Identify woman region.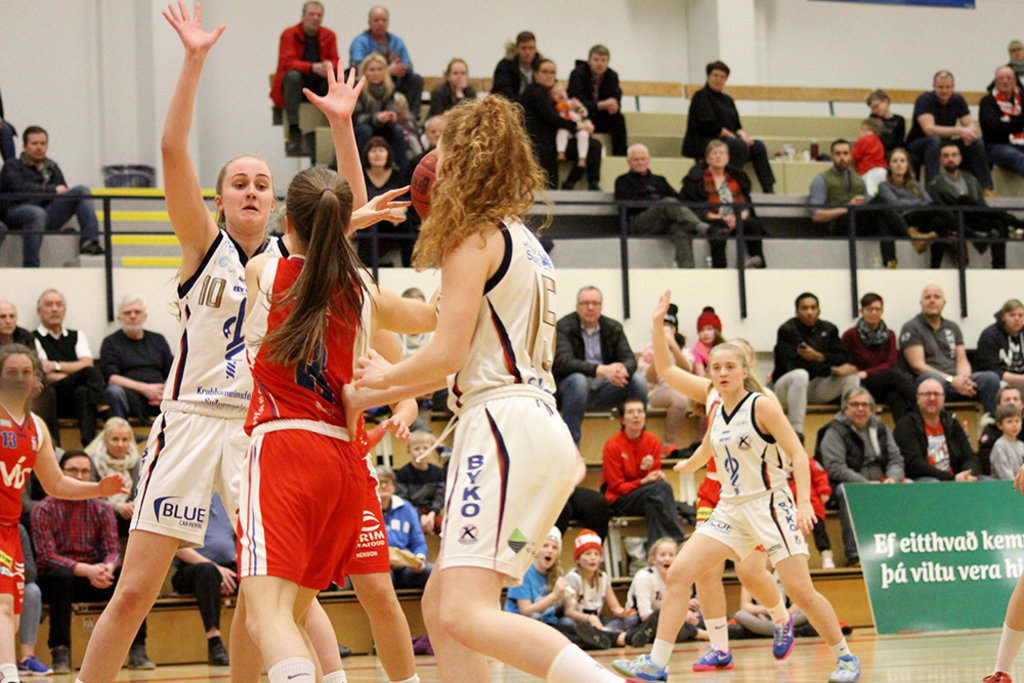
Region: {"x1": 970, "y1": 290, "x2": 1023, "y2": 383}.
